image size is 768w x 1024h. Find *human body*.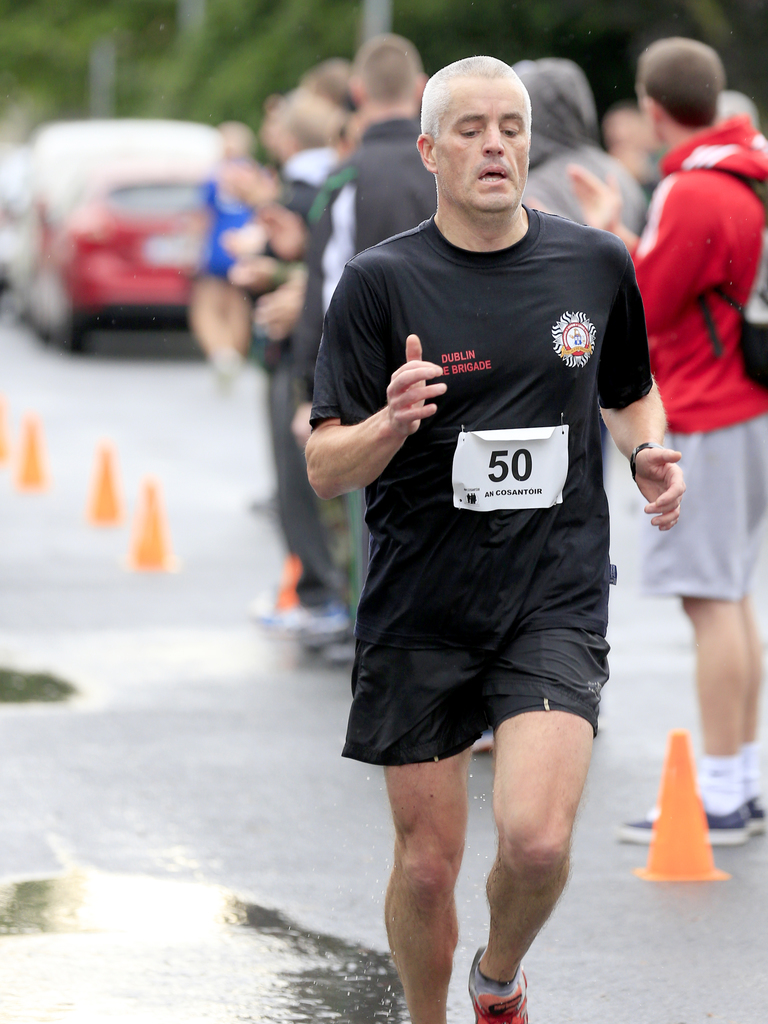
(left=562, top=32, right=767, bottom=842).
